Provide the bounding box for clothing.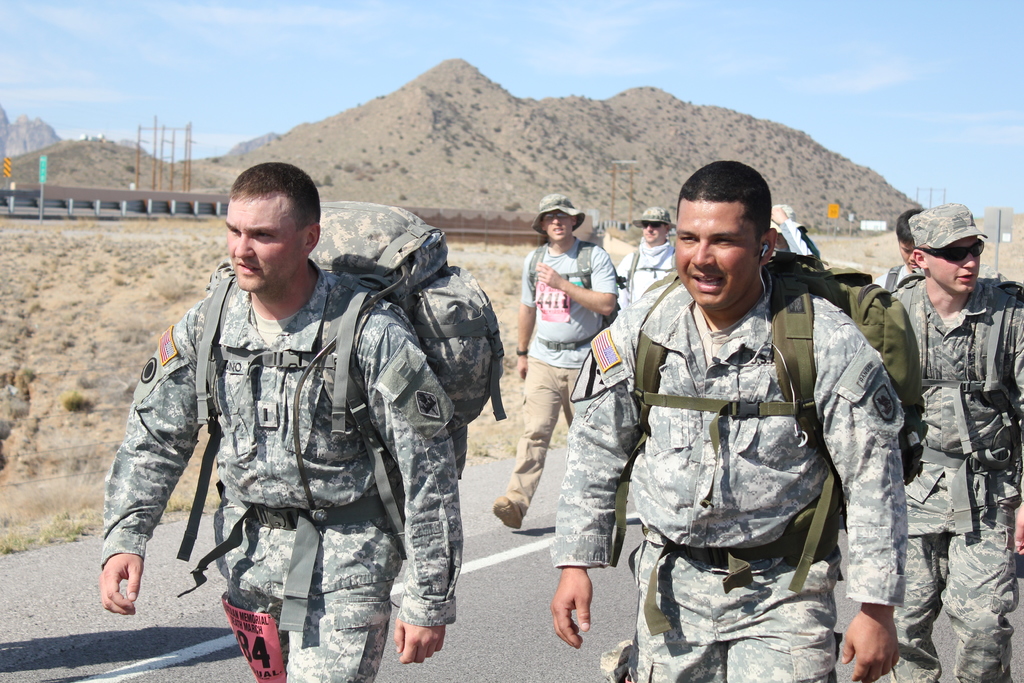
(874,259,928,295).
